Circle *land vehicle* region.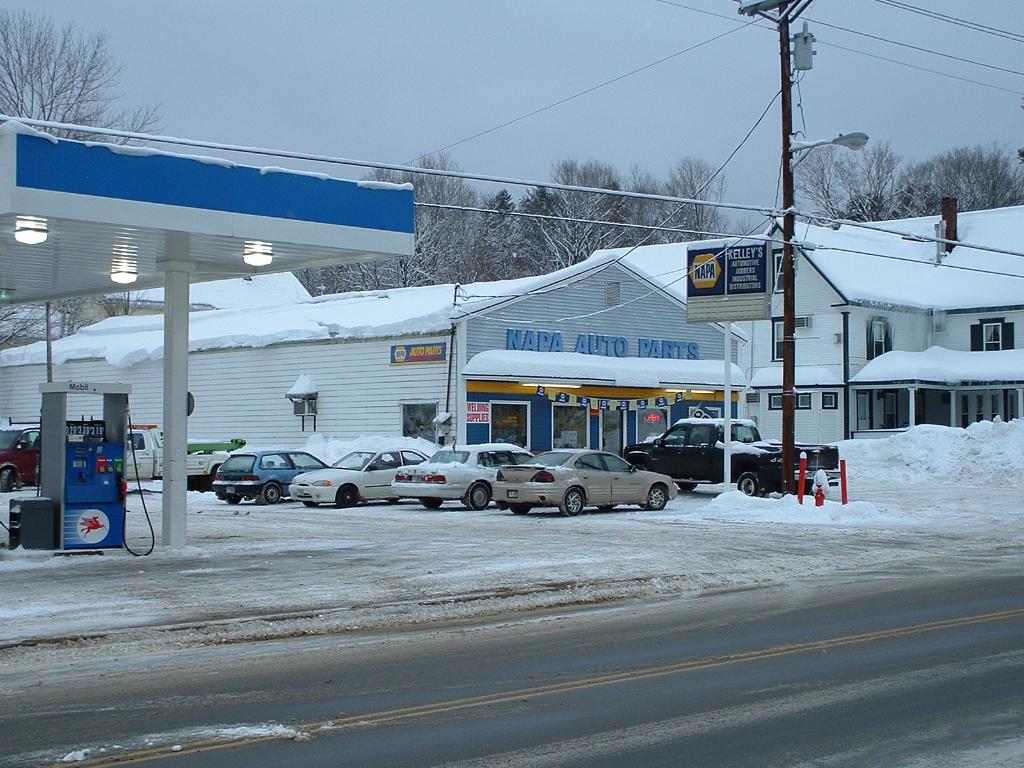
Region: {"left": 0, "top": 428, "right": 41, "bottom": 489}.
